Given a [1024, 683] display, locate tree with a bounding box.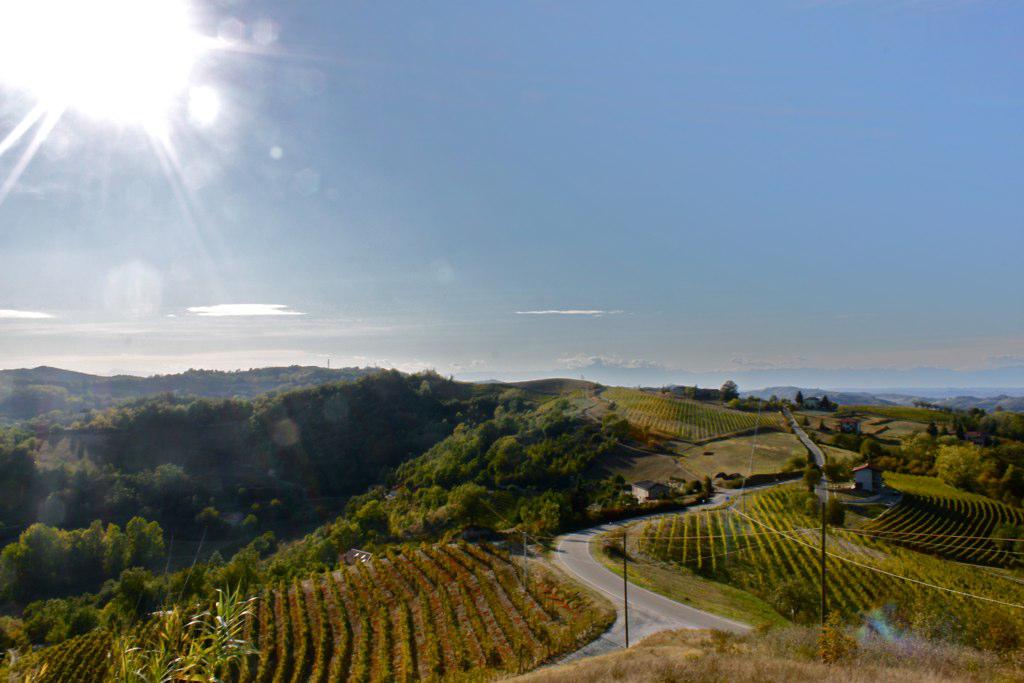
Located: locate(912, 432, 931, 461).
